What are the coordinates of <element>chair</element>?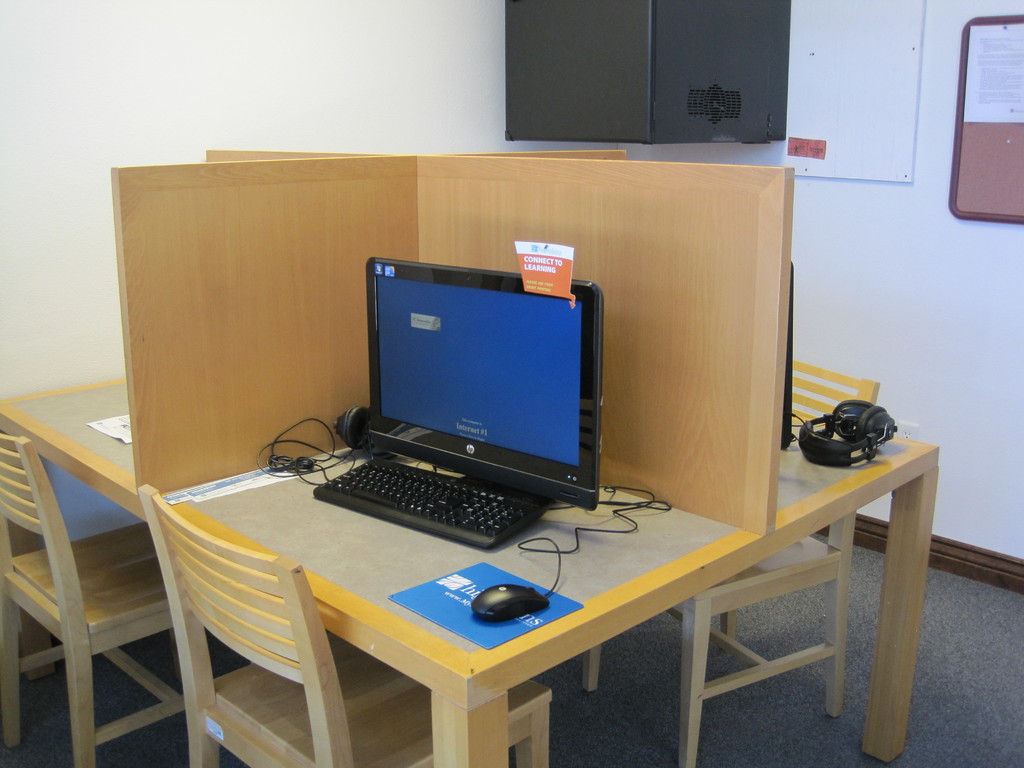
x1=578, y1=359, x2=876, y2=767.
